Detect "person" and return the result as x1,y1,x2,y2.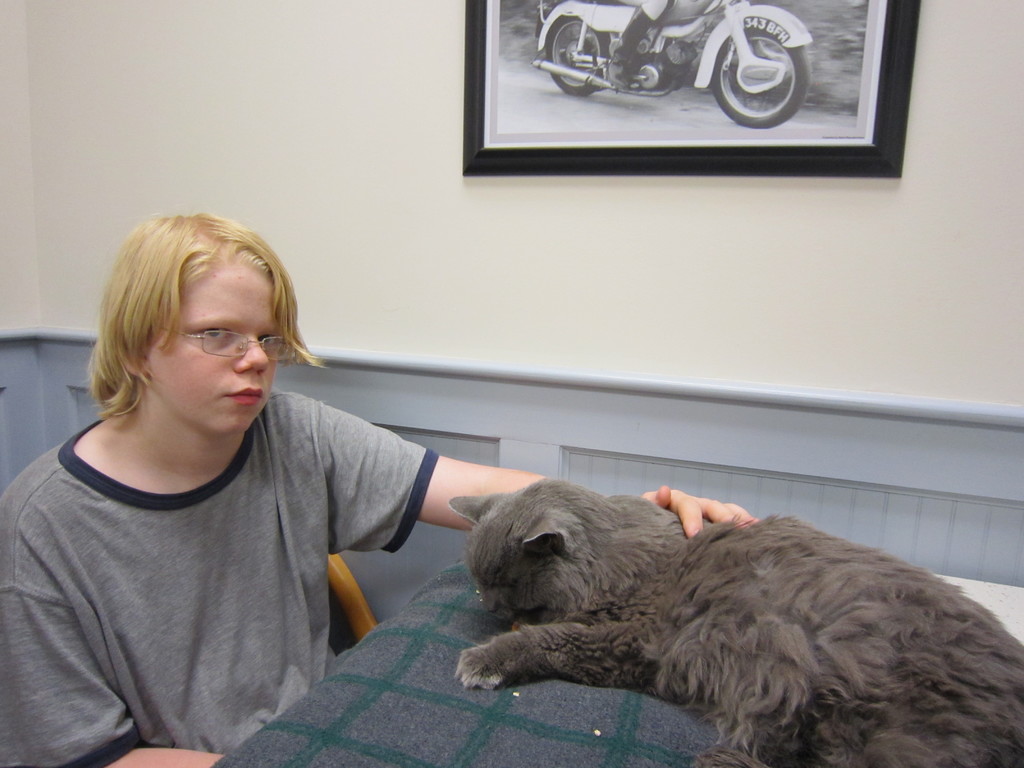
599,0,677,91.
